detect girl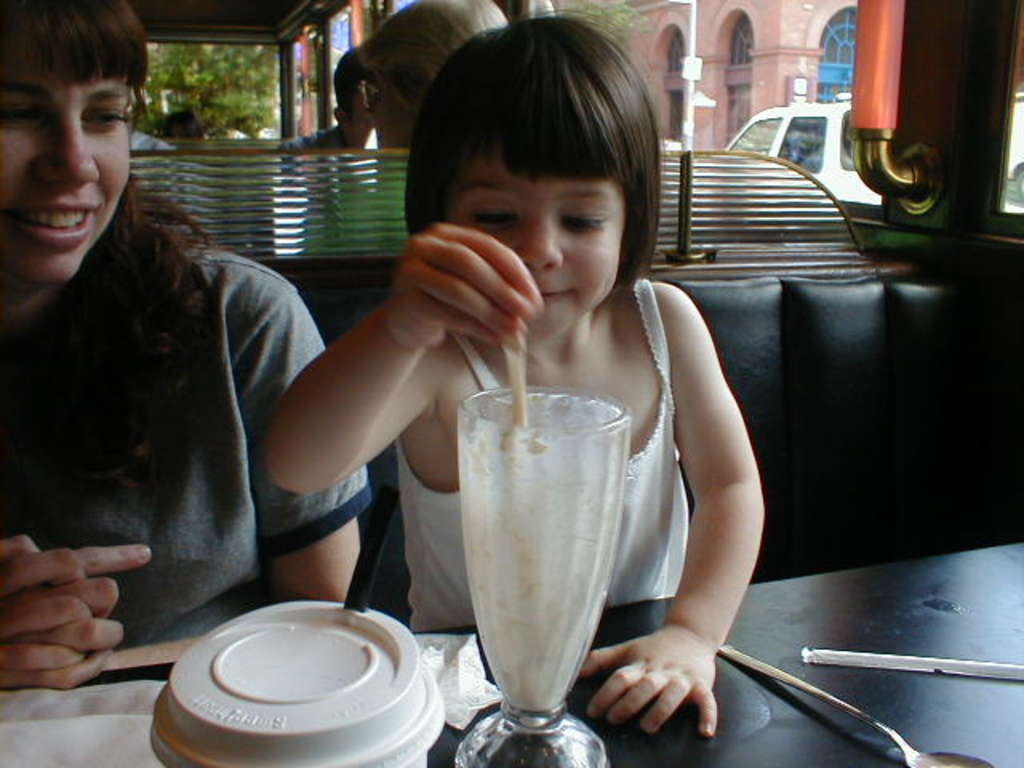
x1=0, y1=0, x2=368, y2=683
